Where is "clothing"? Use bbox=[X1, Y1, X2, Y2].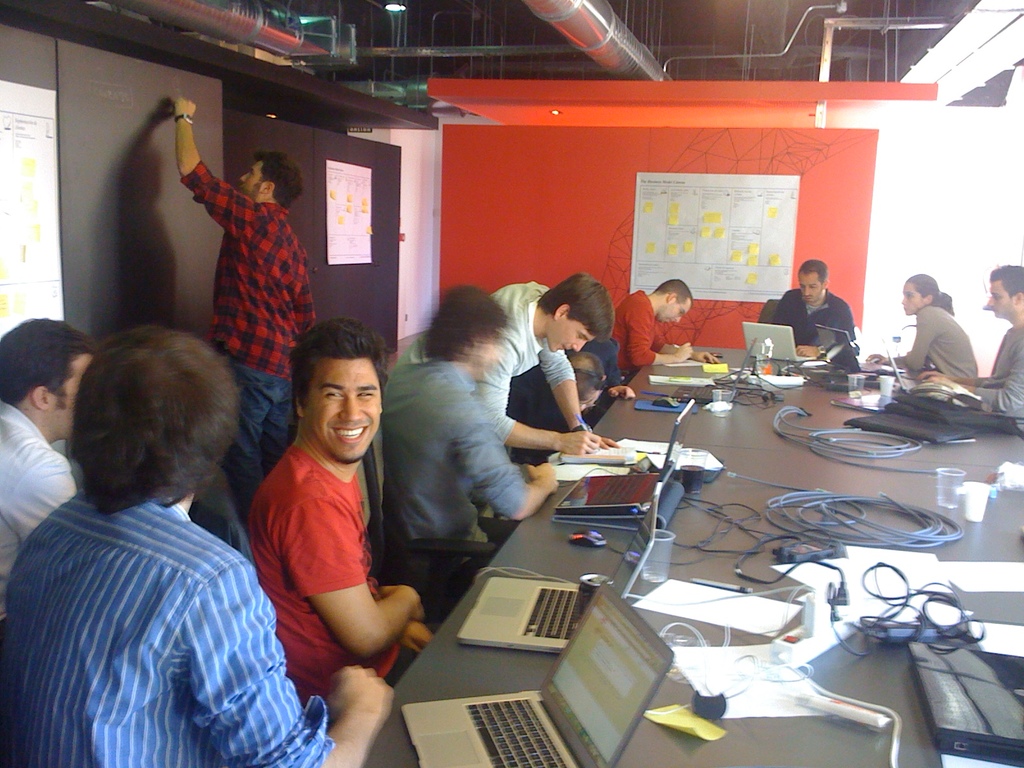
bbox=[382, 357, 530, 573].
